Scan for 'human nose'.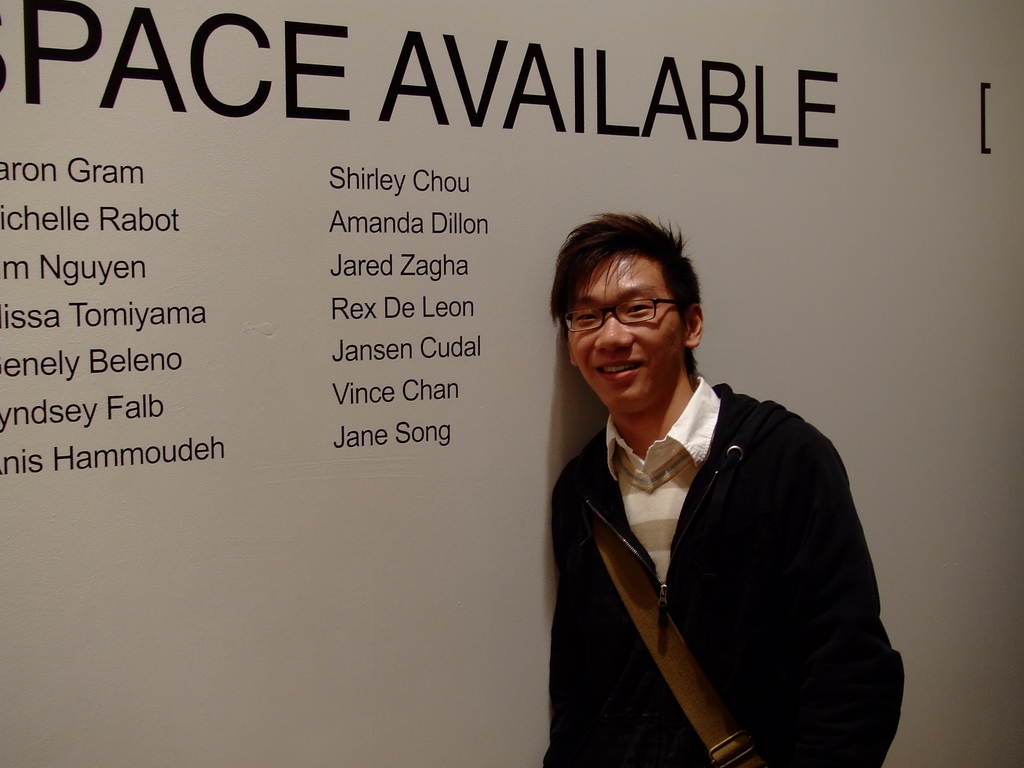
Scan result: {"left": 595, "top": 310, "right": 632, "bottom": 356}.
